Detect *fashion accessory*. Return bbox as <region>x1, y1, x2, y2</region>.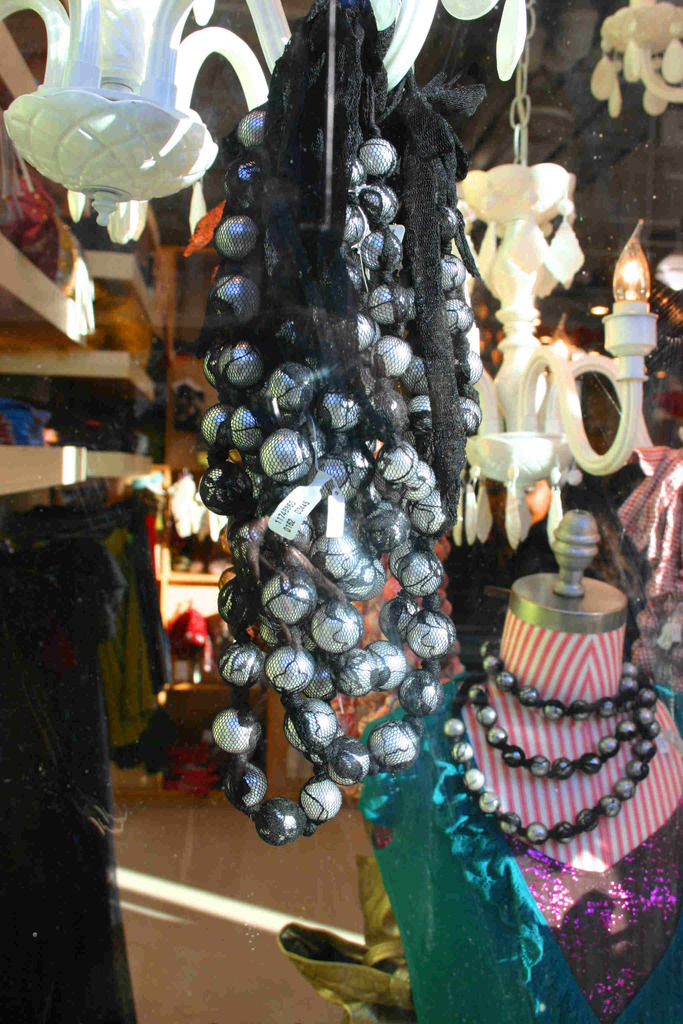
<region>441, 634, 664, 848</region>.
